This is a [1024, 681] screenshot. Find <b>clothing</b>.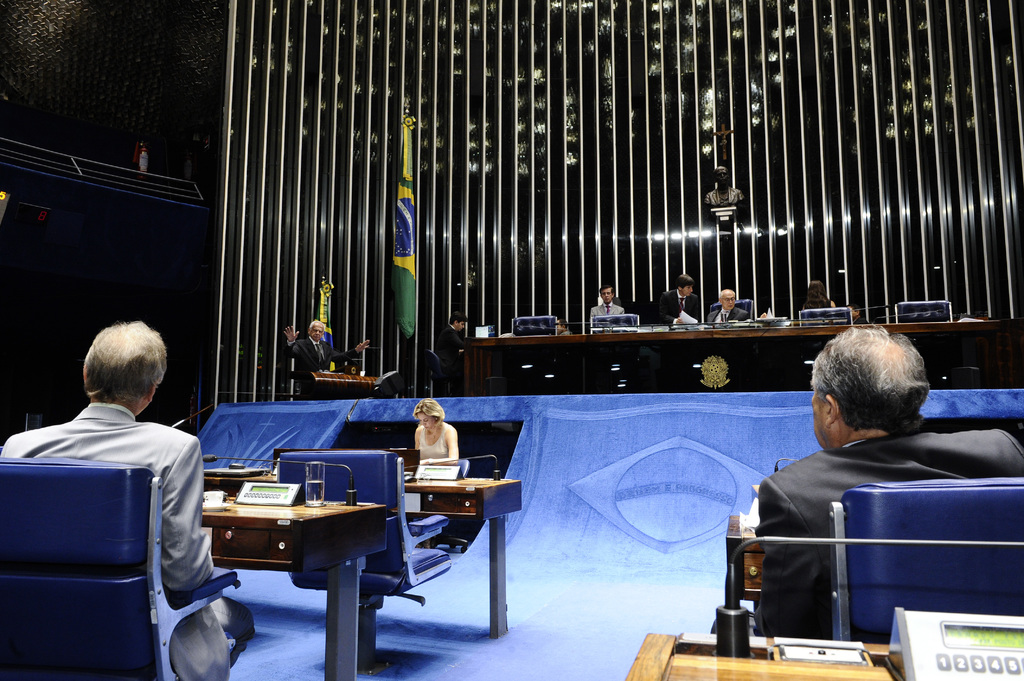
Bounding box: pyautogui.locateOnScreen(0, 400, 230, 680).
